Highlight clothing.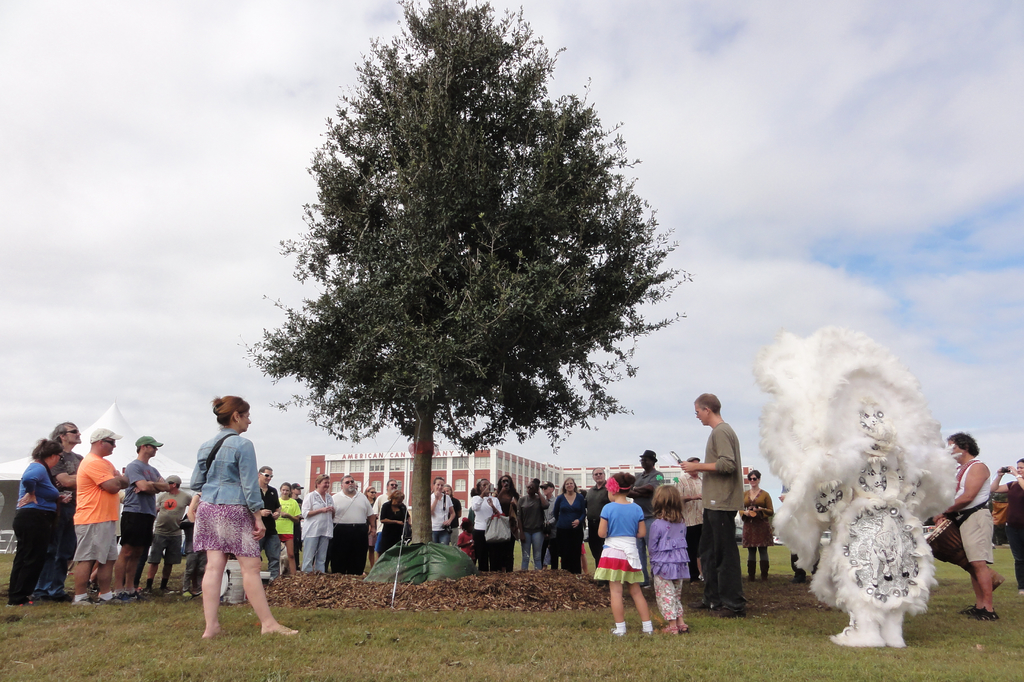
Highlighted region: (x1=257, y1=482, x2=283, y2=581).
